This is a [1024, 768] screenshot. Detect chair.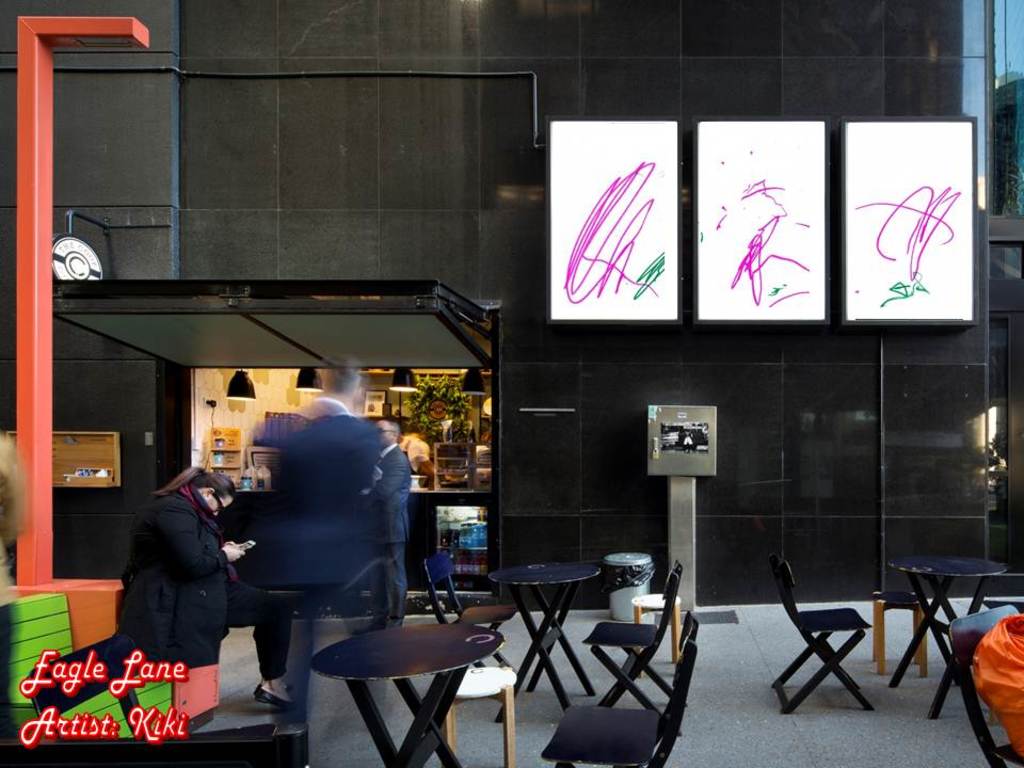
414/557/519/702.
